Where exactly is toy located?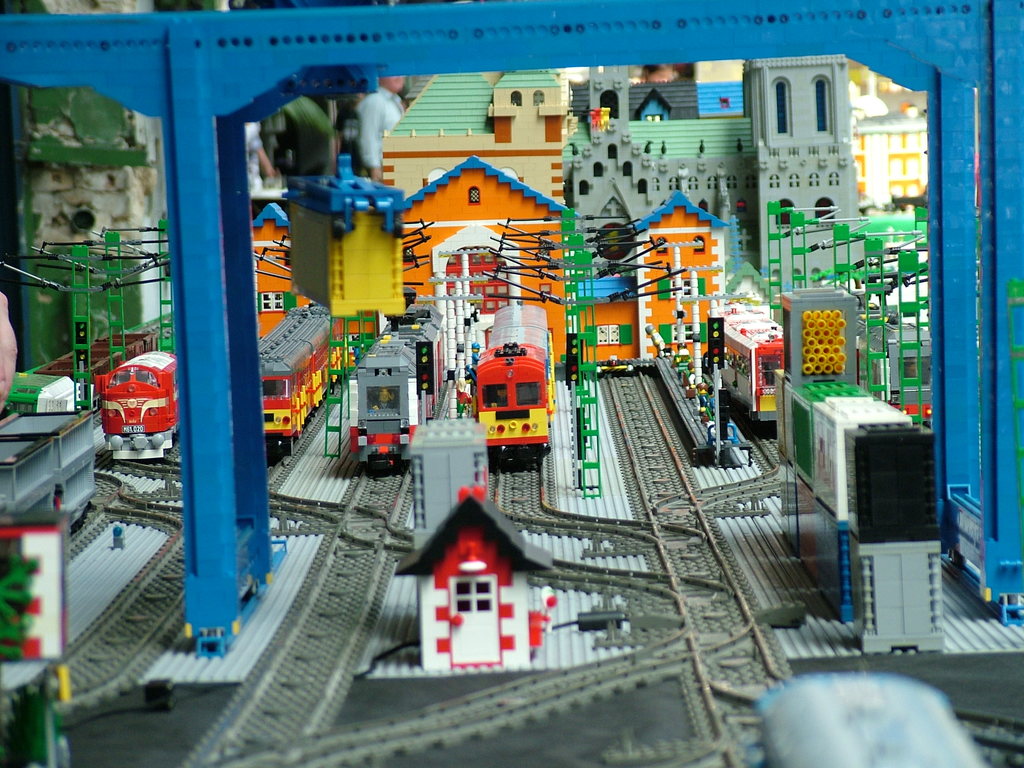
Its bounding box is {"x1": 398, "y1": 476, "x2": 599, "y2": 682}.
